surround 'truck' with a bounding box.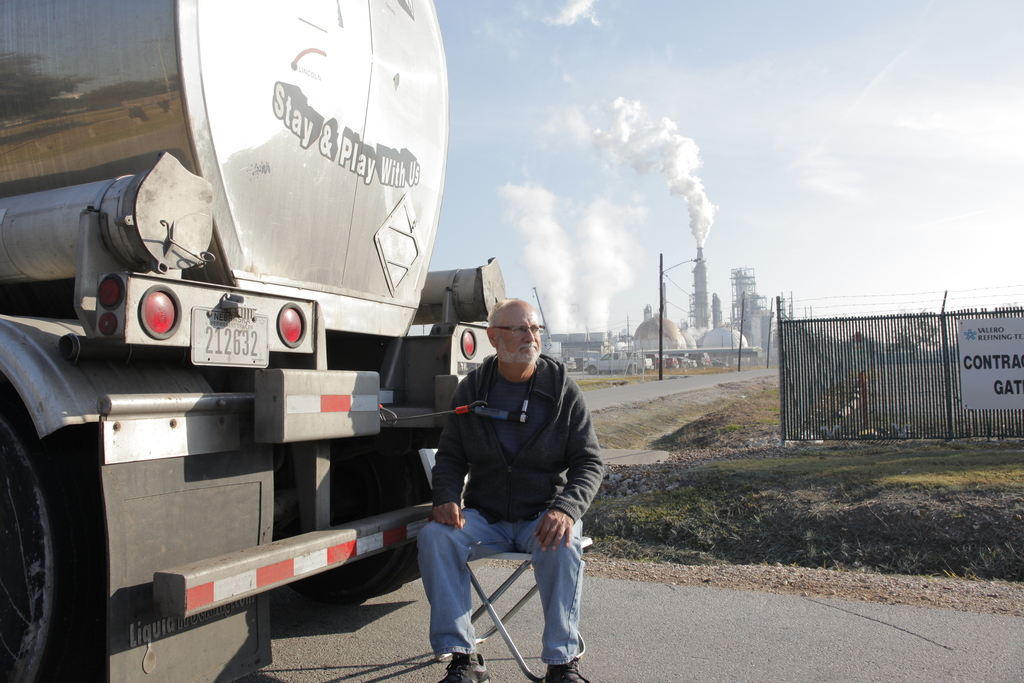
box=[0, 0, 511, 682].
